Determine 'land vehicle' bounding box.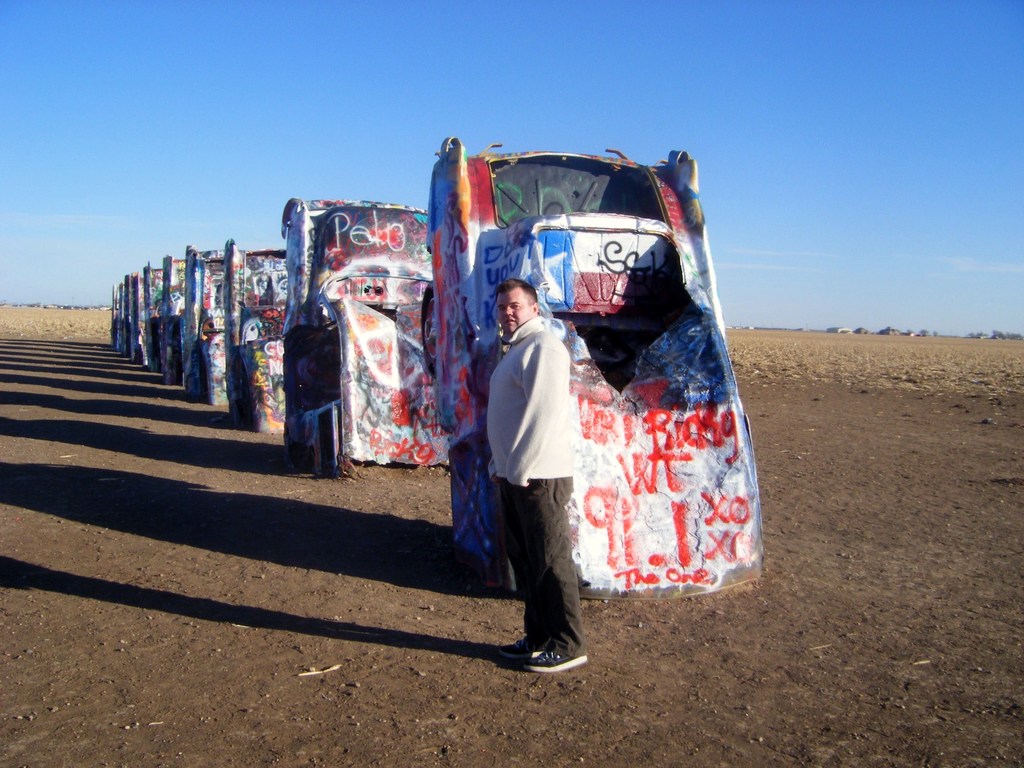
Determined: {"x1": 282, "y1": 196, "x2": 454, "y2": 480}.
